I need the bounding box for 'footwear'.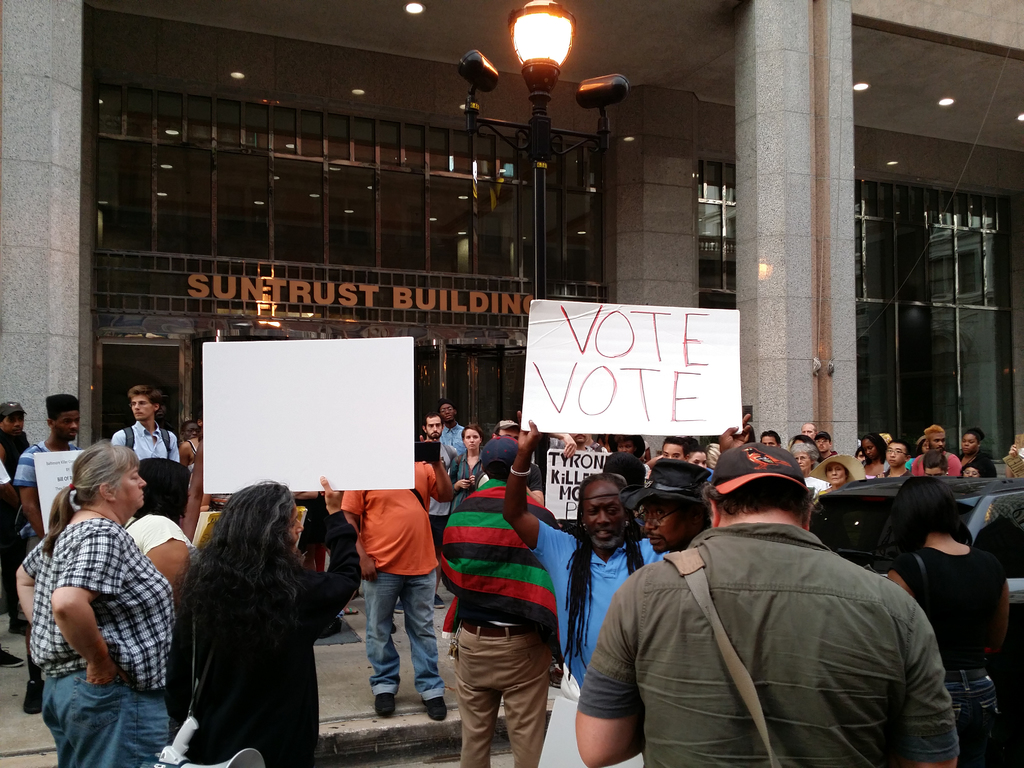
Here it is: <region>0, 641, 25, 668</region>.
